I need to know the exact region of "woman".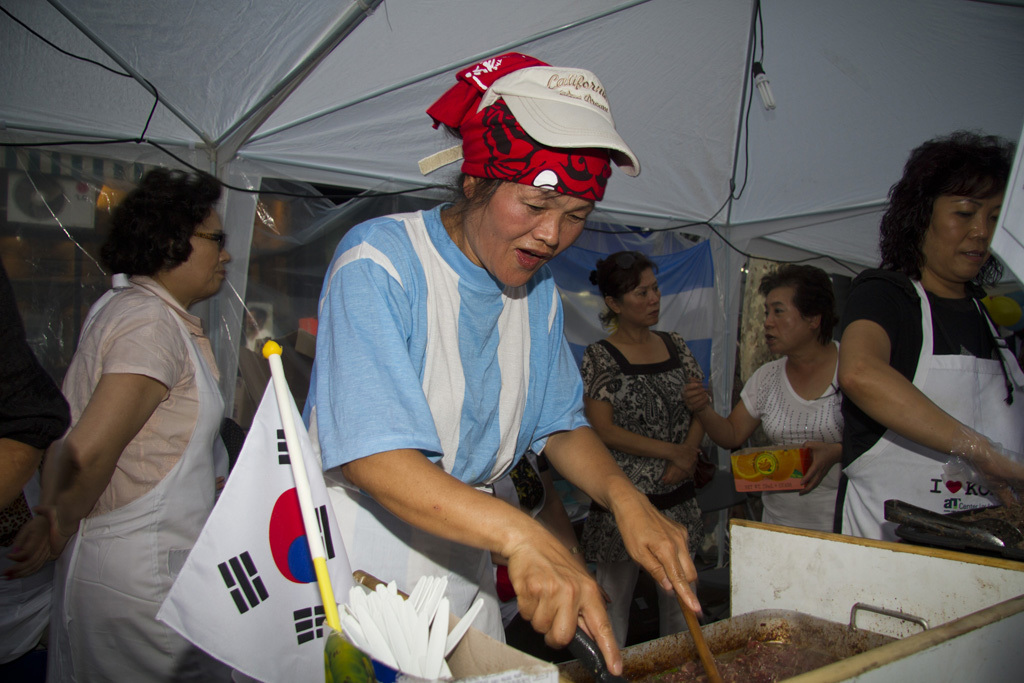
Region: locate(574, 247, 717, 649).
